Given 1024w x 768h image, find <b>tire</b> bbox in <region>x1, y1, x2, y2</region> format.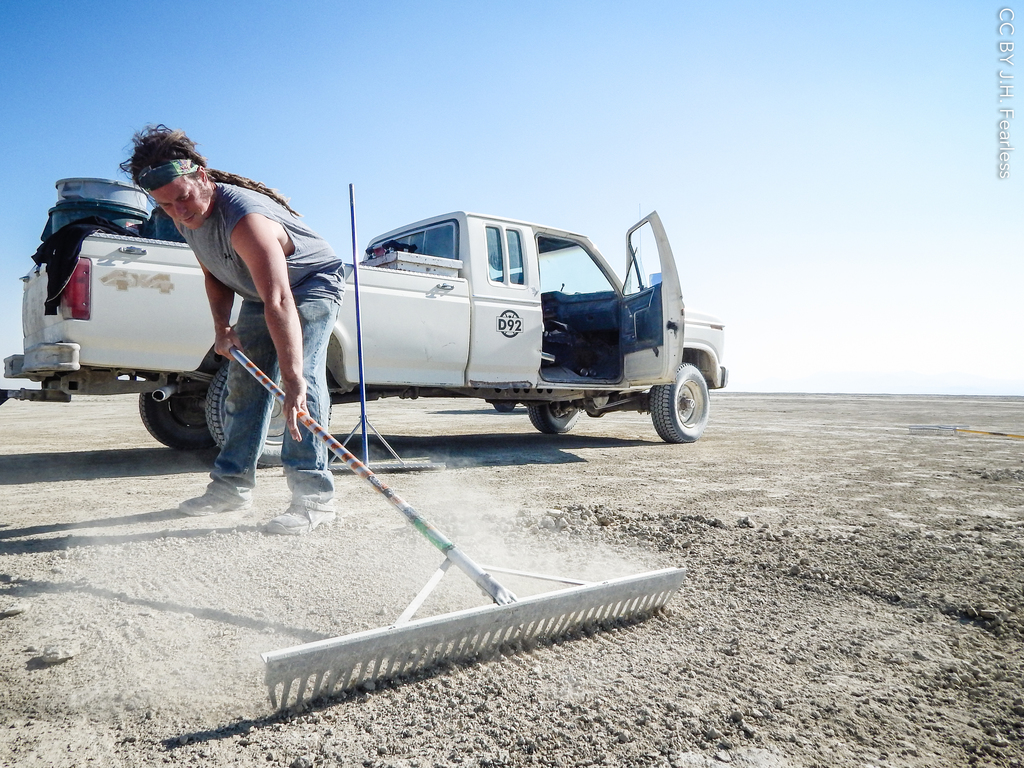
<region>140, 379, 227, 452</region>.
